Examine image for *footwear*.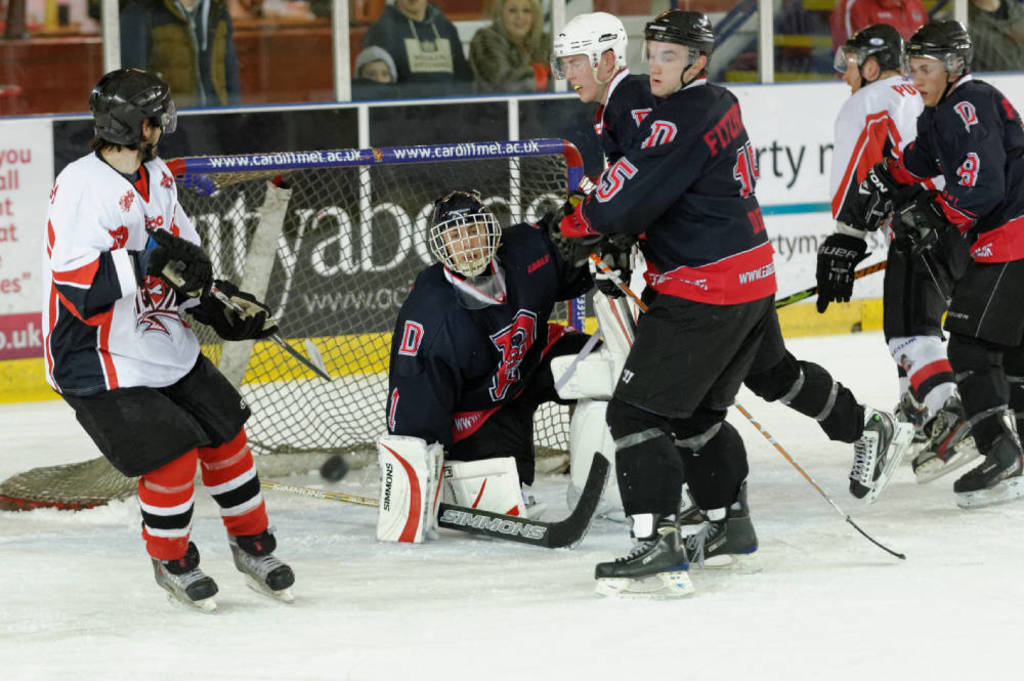
Examination result: rect(956, 415, 1023, 491).
